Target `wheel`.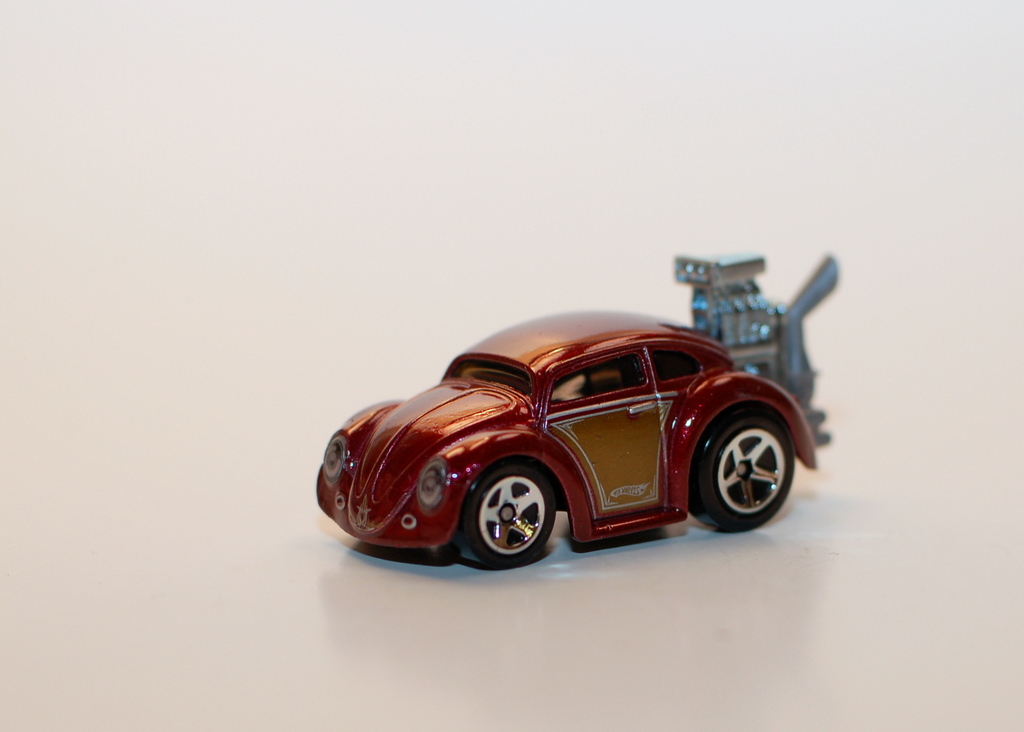
Target region: rect(687, 413, 801, 531).
